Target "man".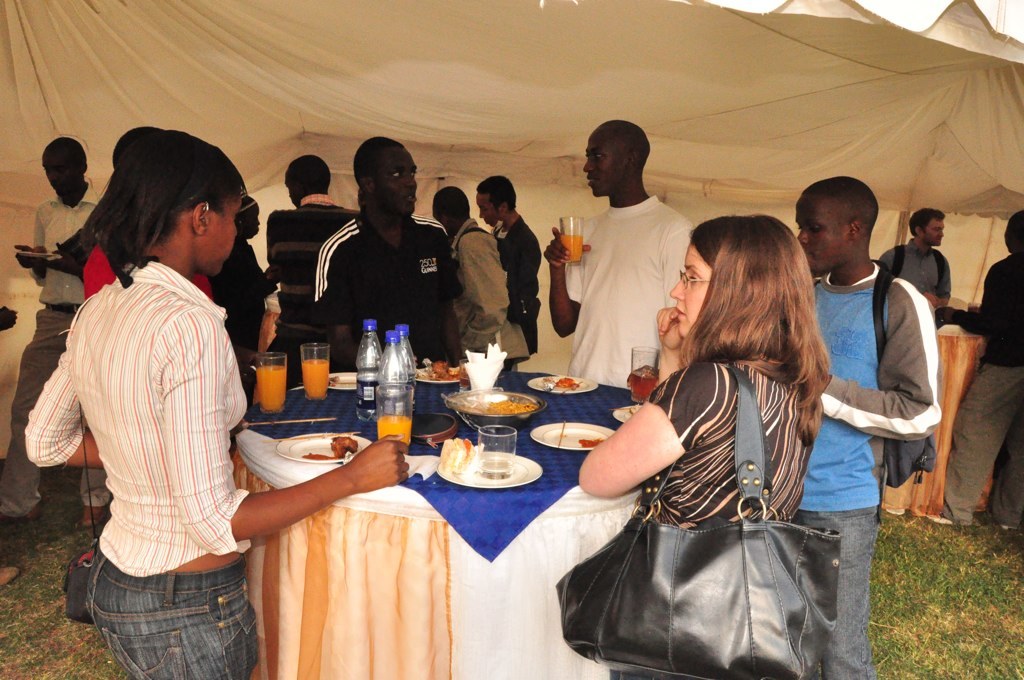
Target region: [left=873, top=204, right=955, bottom=315].
